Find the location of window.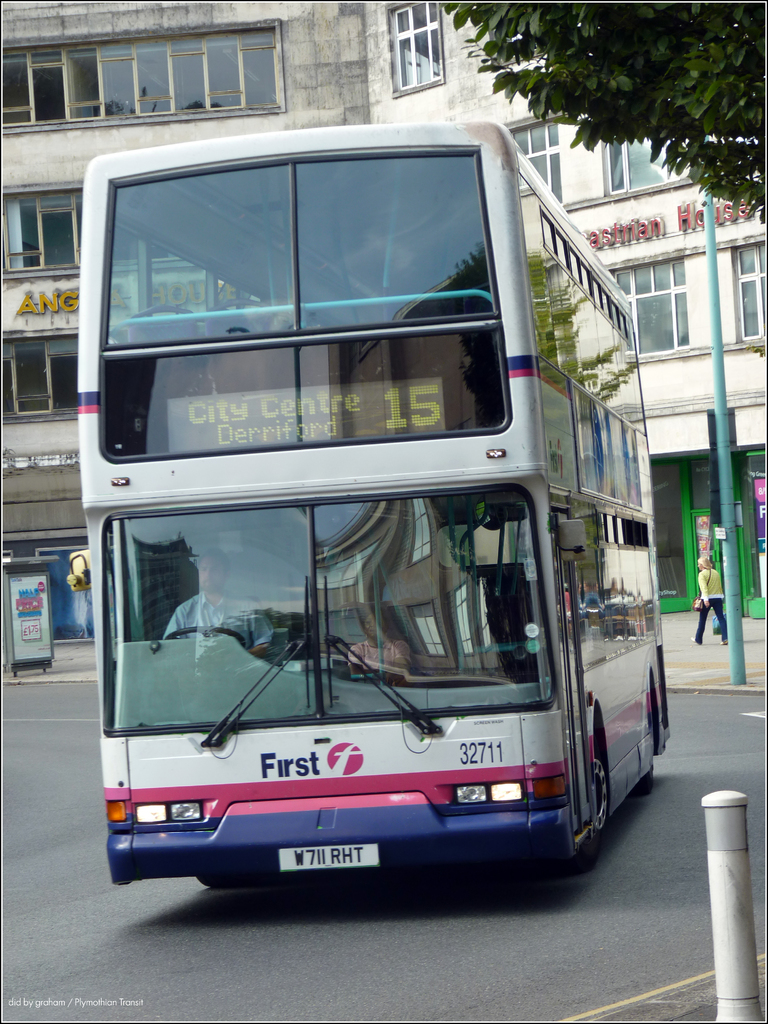
Location: [383, 0, 440, 95].
